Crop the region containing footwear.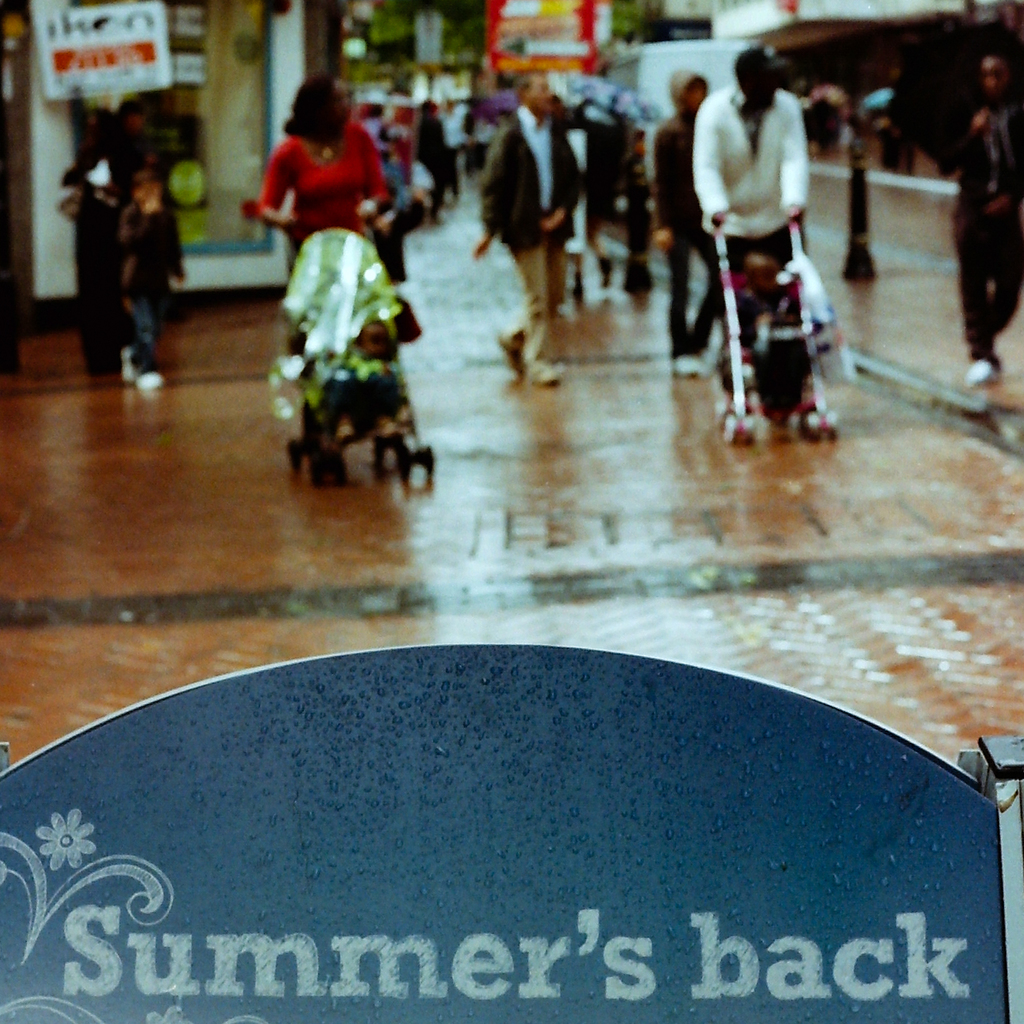
Crop region: <bbox>120, 346, 139, 383</bbox>.
